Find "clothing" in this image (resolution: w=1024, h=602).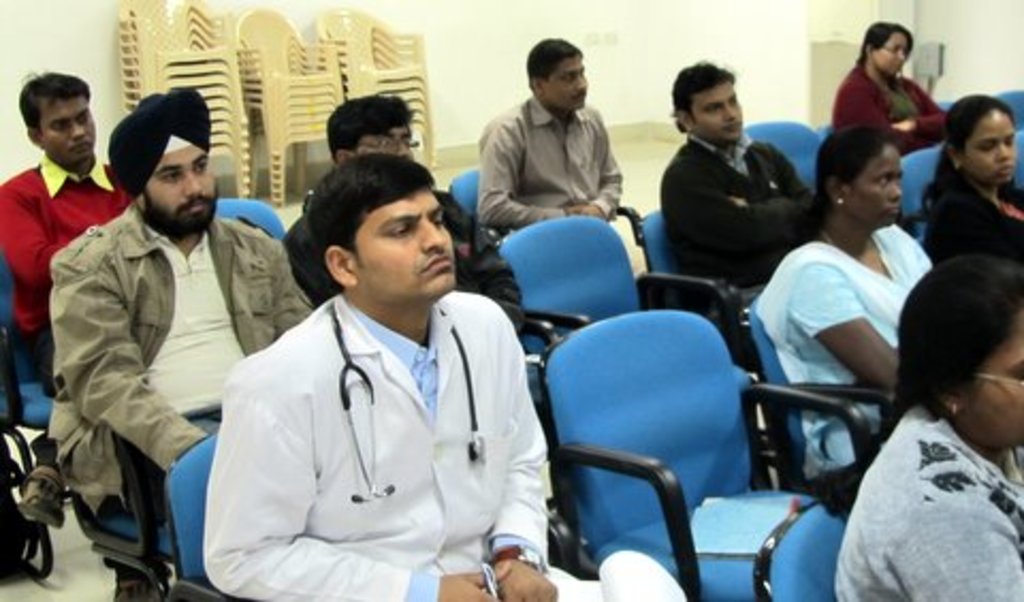
select_region(917, 181, 1022, 256).
